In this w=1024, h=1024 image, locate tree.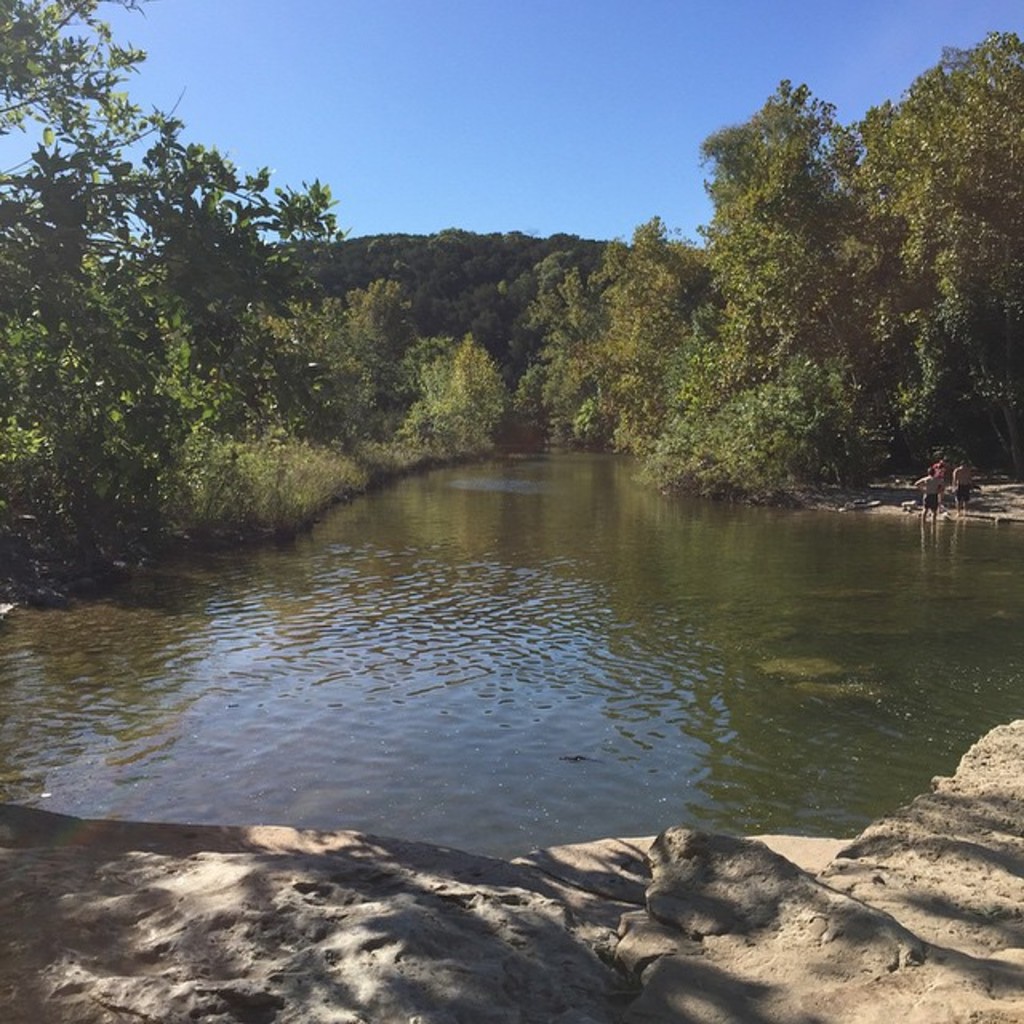
Bounding box: [522, 213, 718, 448].
